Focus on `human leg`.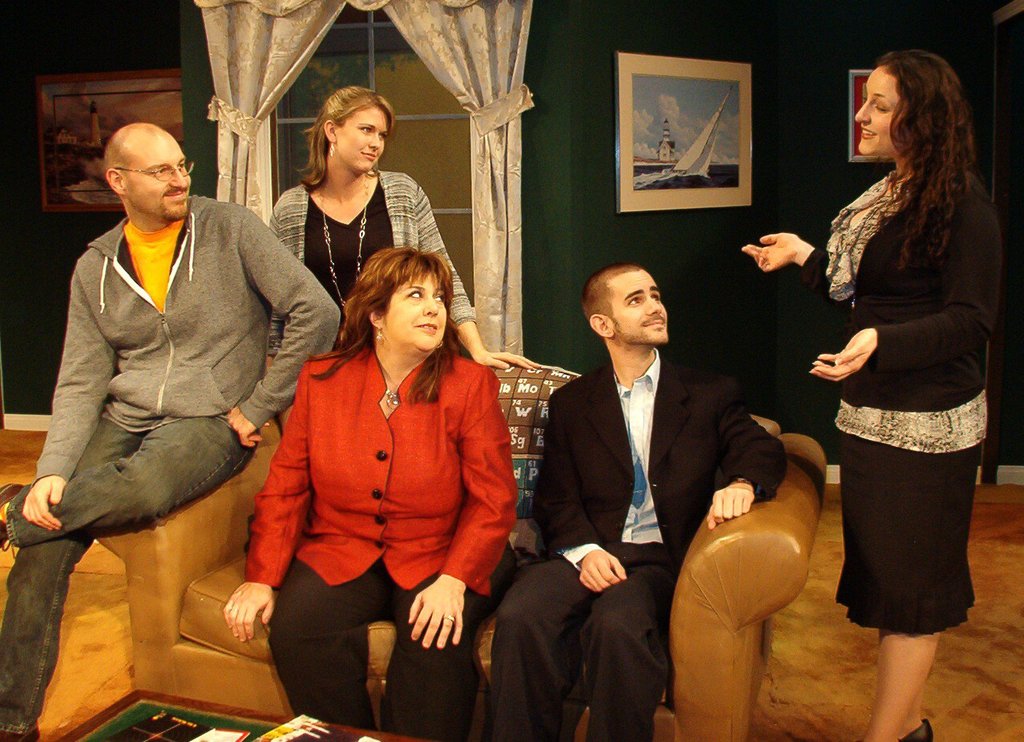
Focused at [0,424,138,730].
